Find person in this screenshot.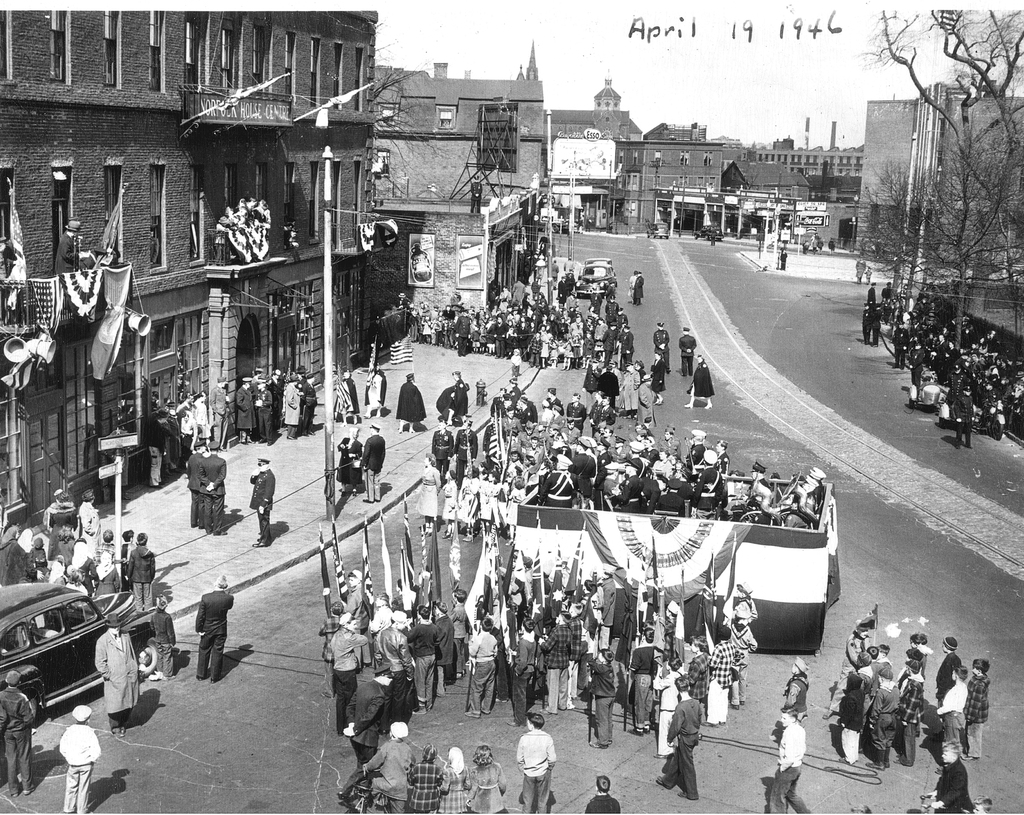
The bounding box for person is {"x1": 940, "y1": 664, "x2": 971, "y2": 763}.
